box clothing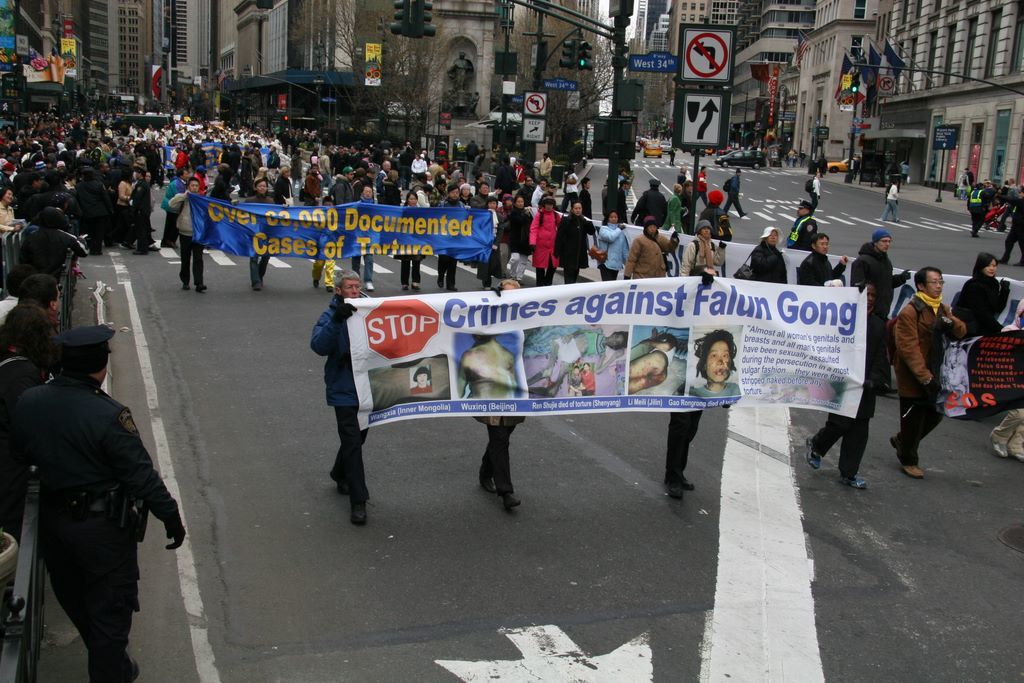
[x1=206, y1=165, x2=239, y2=206]
